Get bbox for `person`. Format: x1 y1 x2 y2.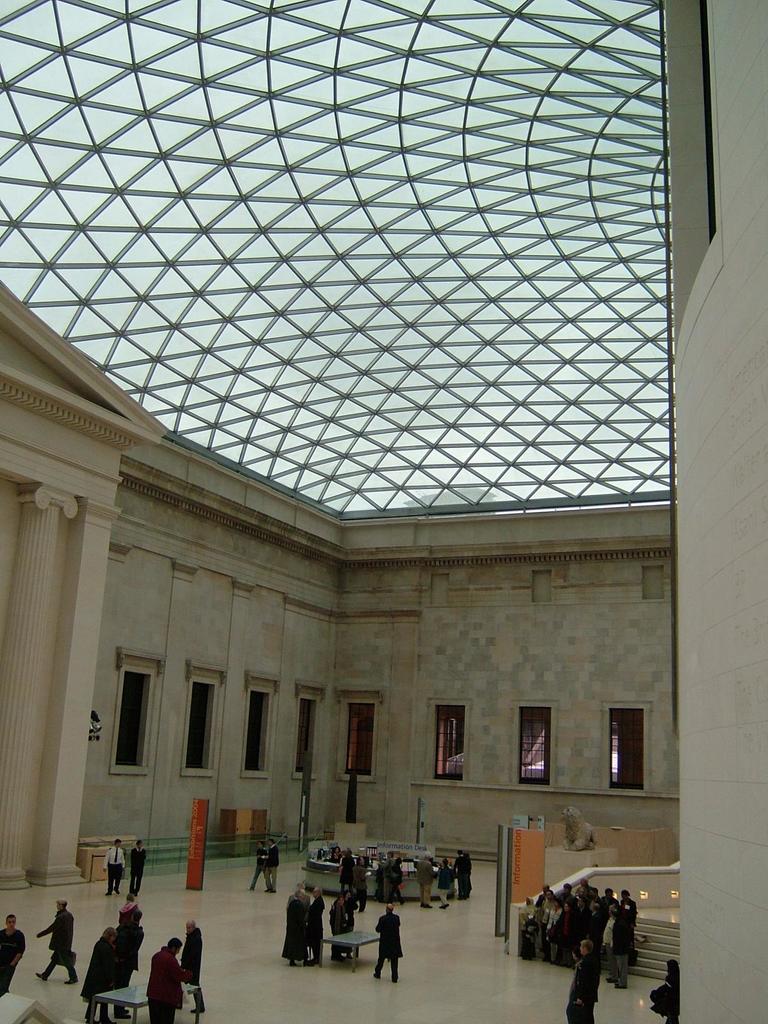
35 898 79 989.
